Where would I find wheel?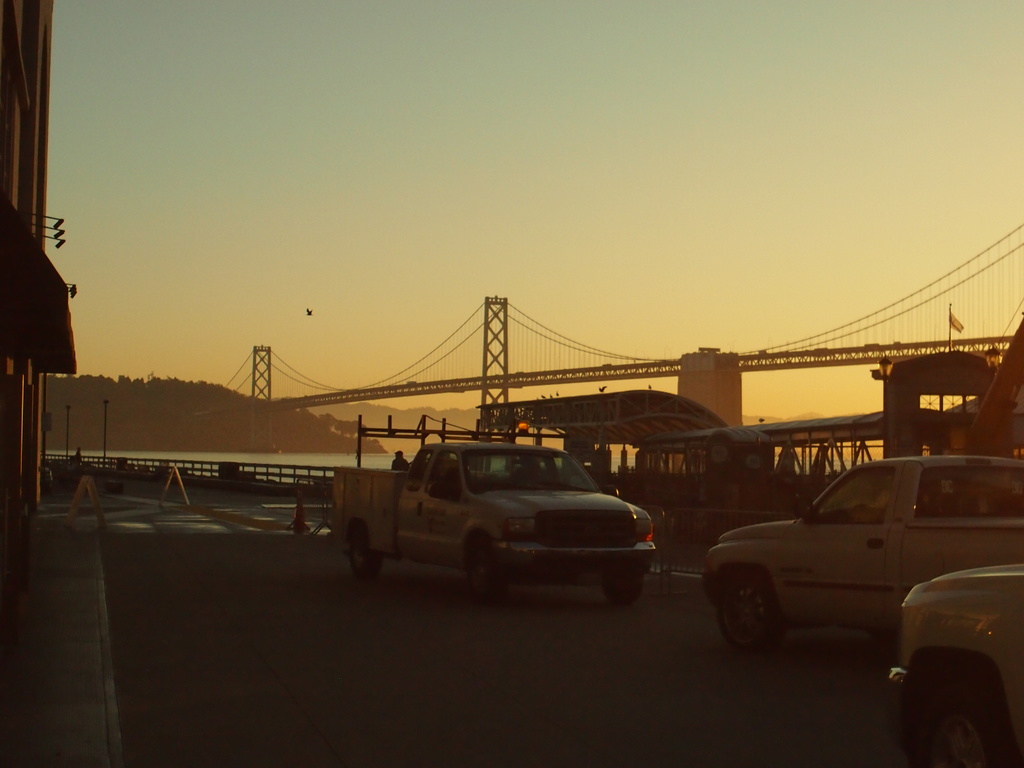
At x1=905 y1=666 x2=1016 y2=767.
